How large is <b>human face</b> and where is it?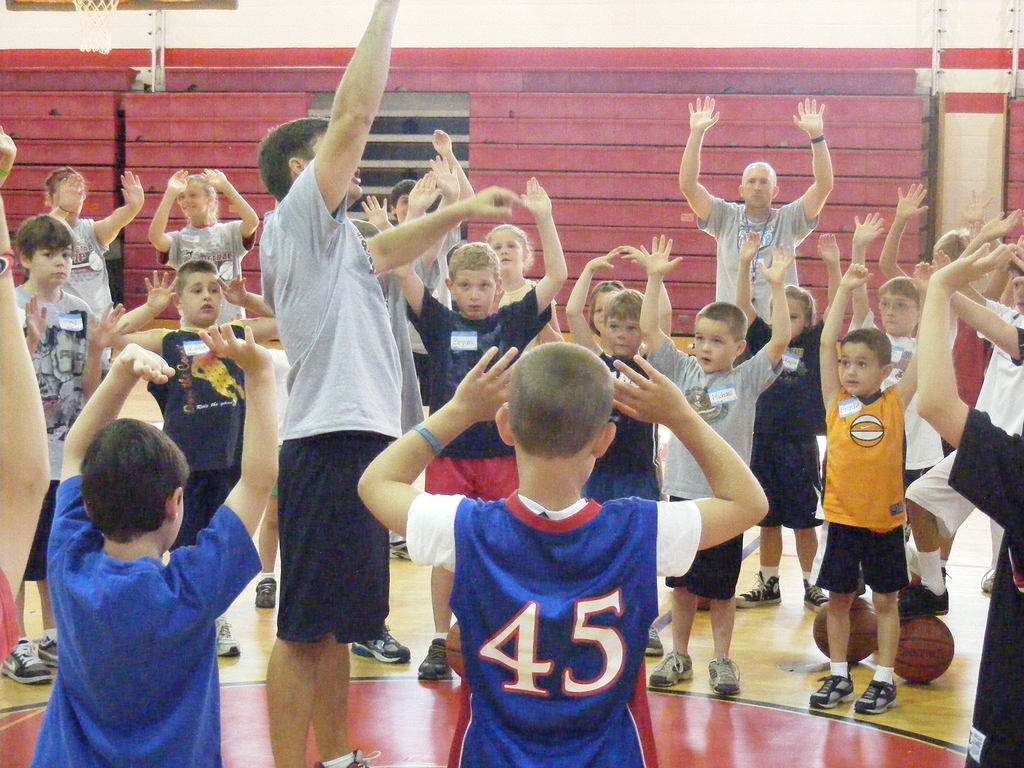
Bounding box: BBox(34, 246, 69, 284).
